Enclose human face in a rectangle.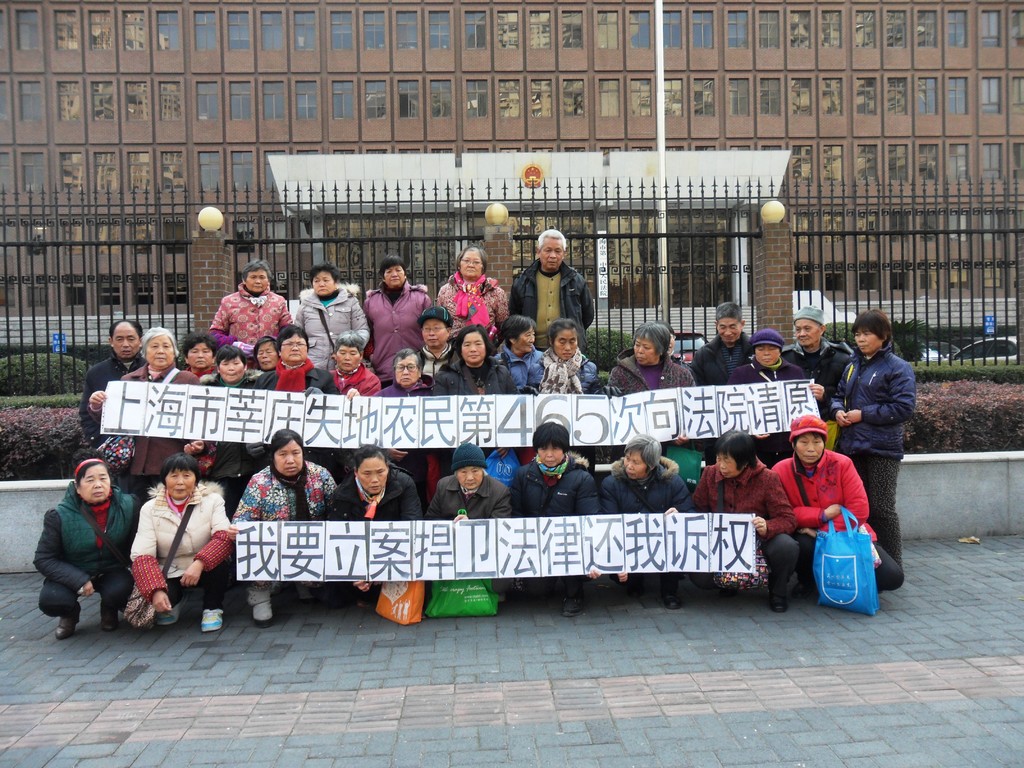
box=[463, 252, 483, 276].
